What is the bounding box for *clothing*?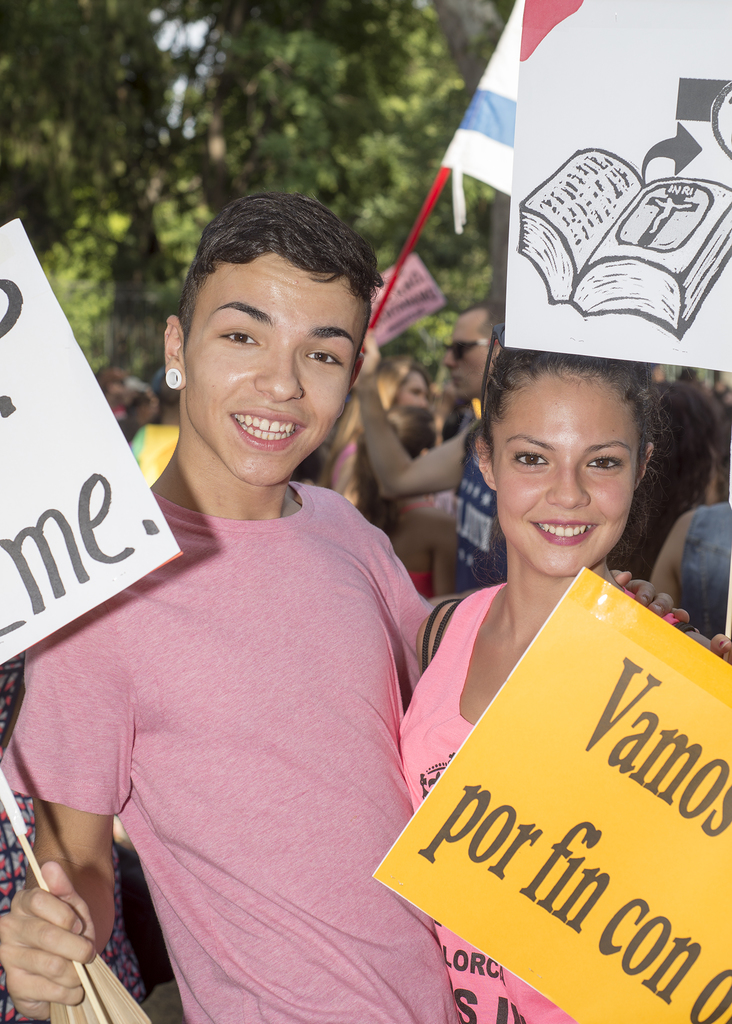
region(36, 431, 455, 1016).
